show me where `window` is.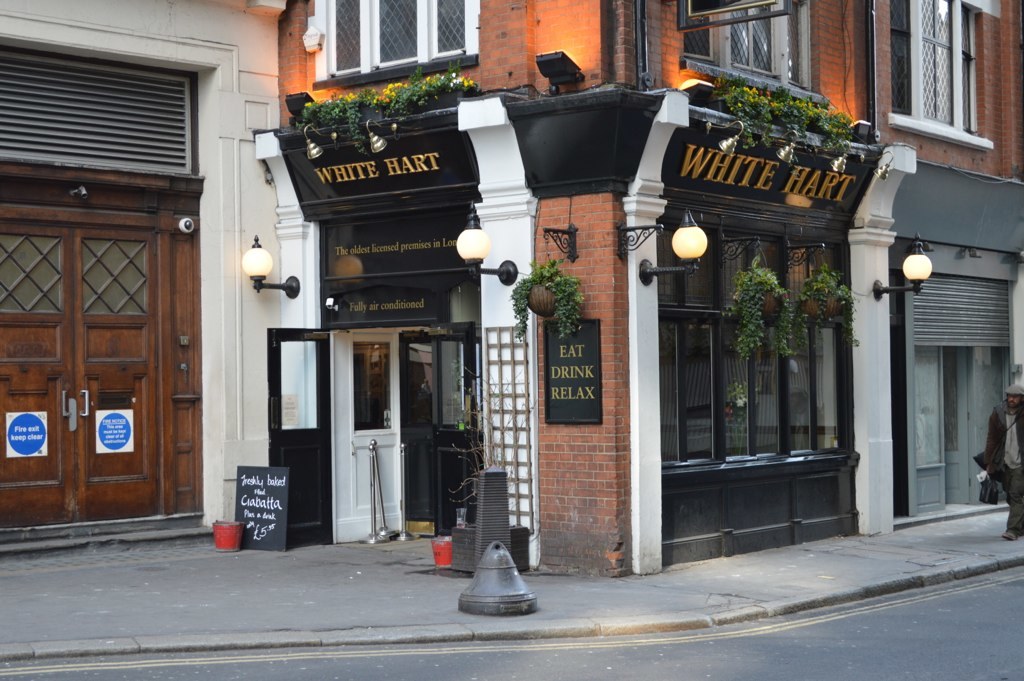
`window` is at (682, 0, 837, 107).
